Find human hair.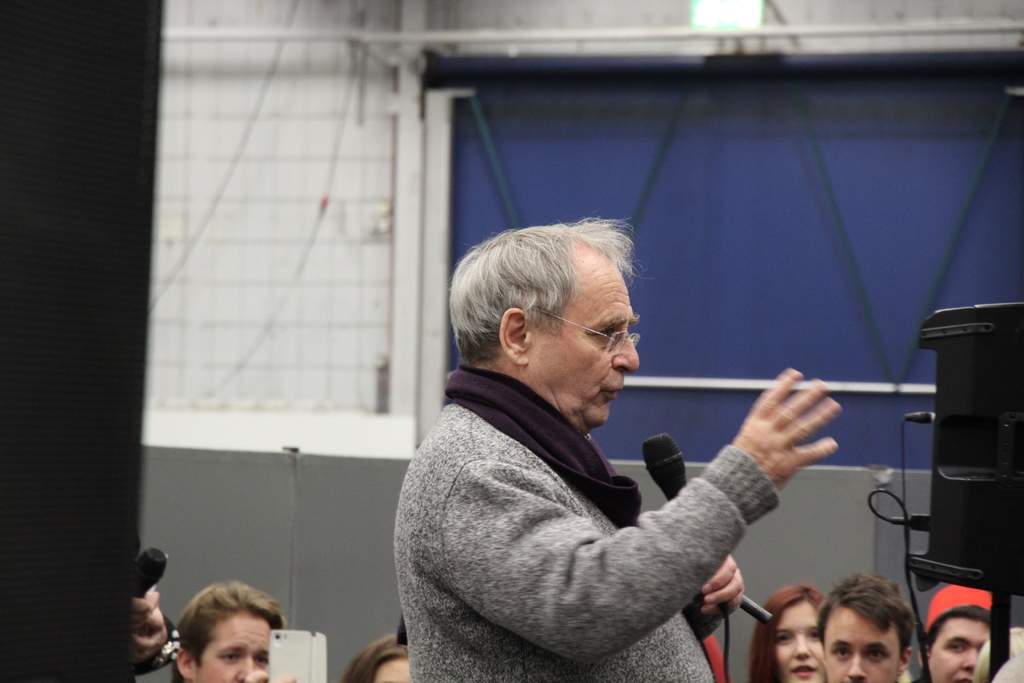
446, 215, 656, 367.
